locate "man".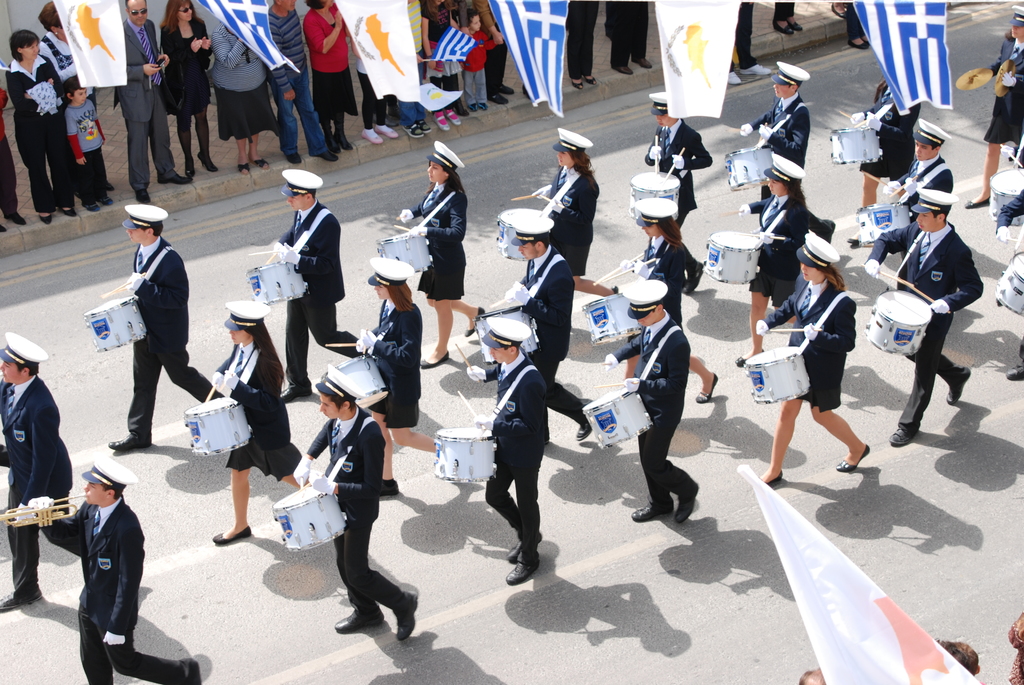
Bounding box: x1=865, y1=187, x2=985, y2=443.
